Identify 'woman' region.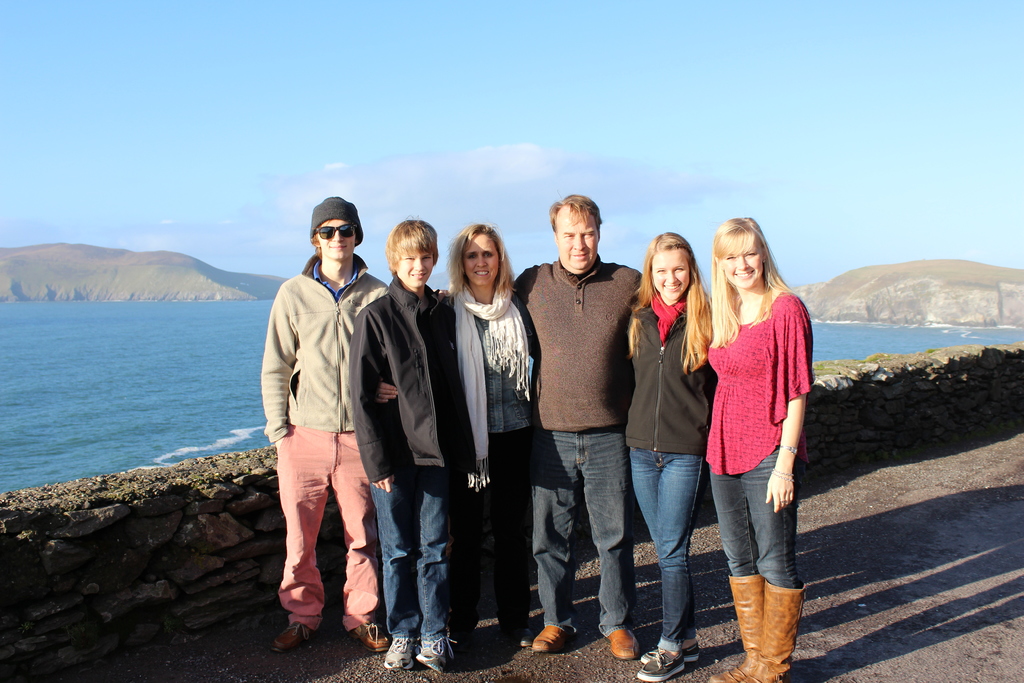
Region: locate(618, 240, 706, 682).
